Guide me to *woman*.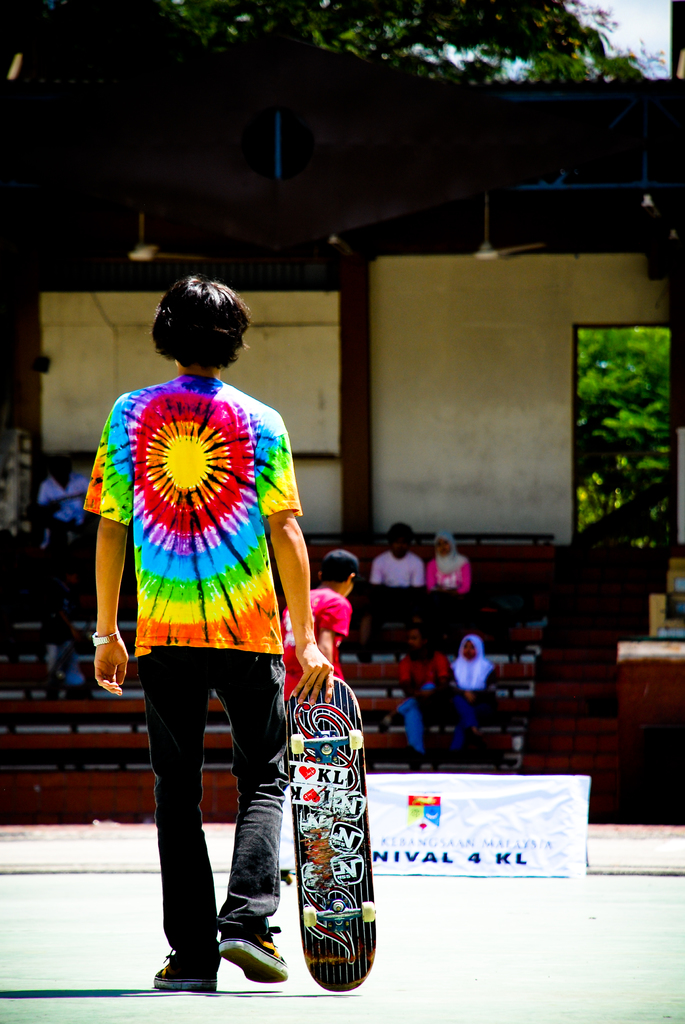
Guidance: <region>423, 527, 476, 597</region>.
